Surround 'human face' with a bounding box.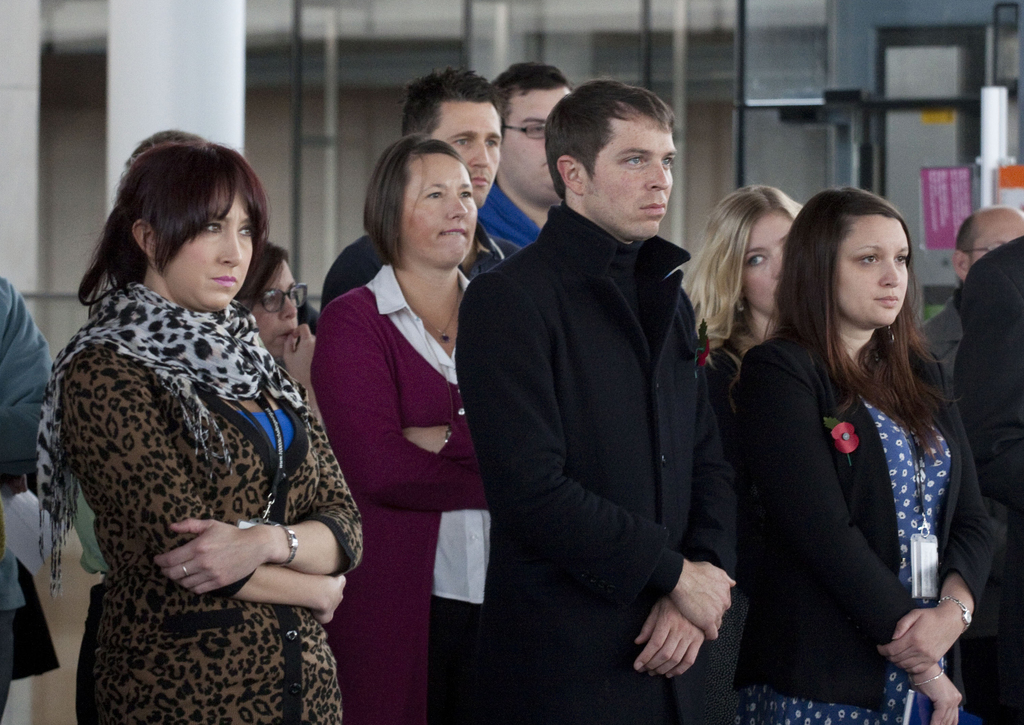
select_region(431, 99, 502, 206).
